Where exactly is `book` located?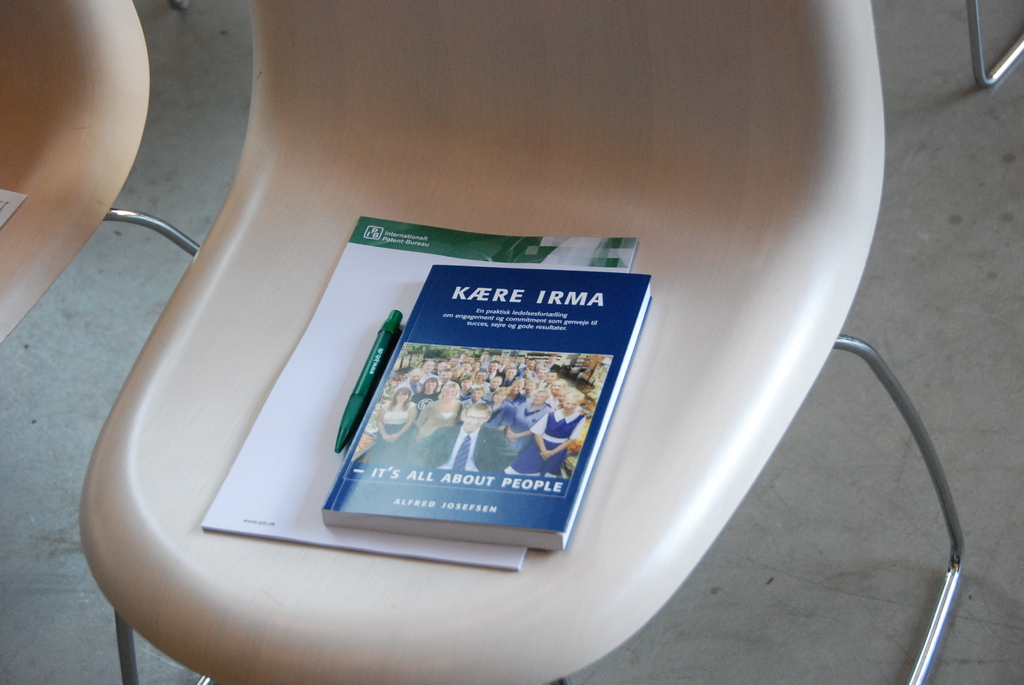
Its bounding box is <box>305,262,654,552</box>.
